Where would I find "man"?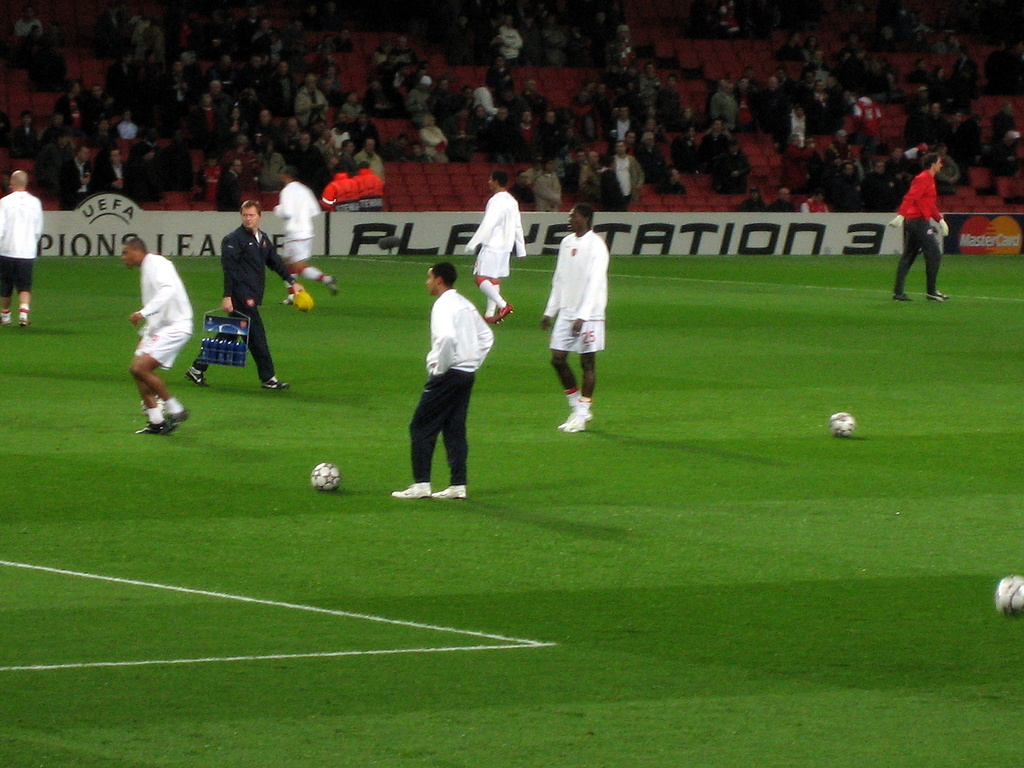
At left=271, top=168, right=341, bottom=309.
